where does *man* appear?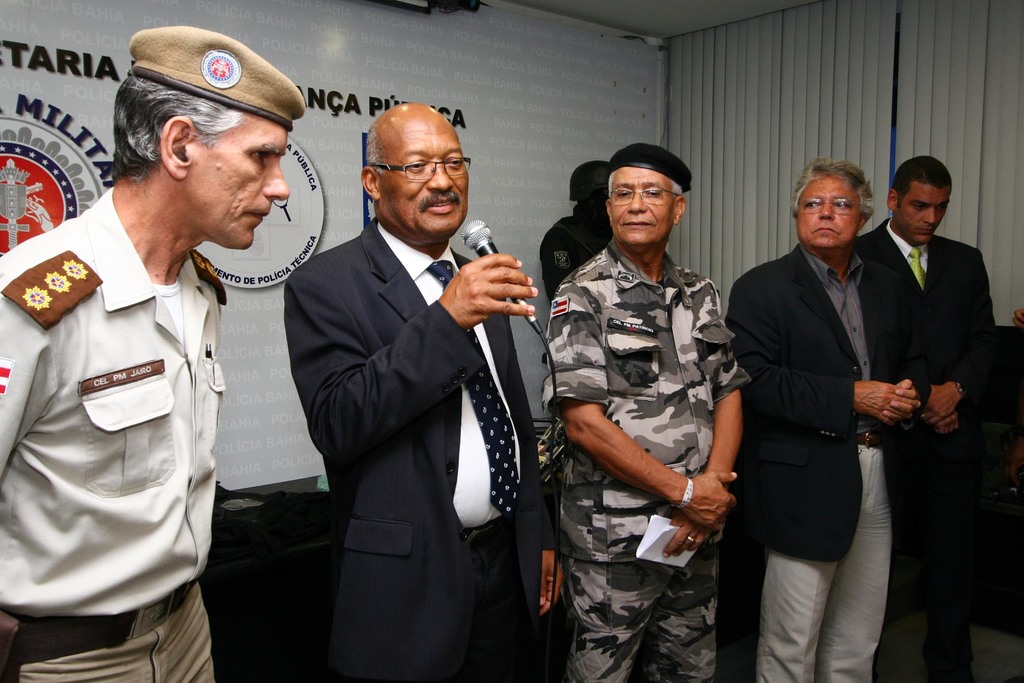
Appears at bbox=(852, 154, 1003, 682).
